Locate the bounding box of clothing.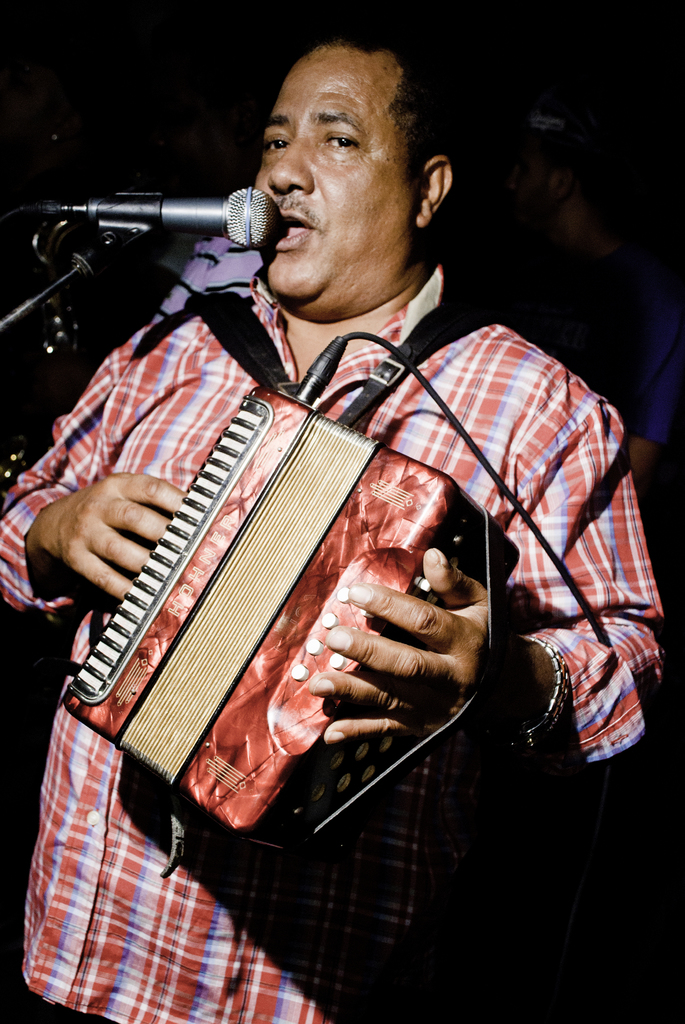
Bounding box: x1=0, y1=258, x2=669, y2=1023.
